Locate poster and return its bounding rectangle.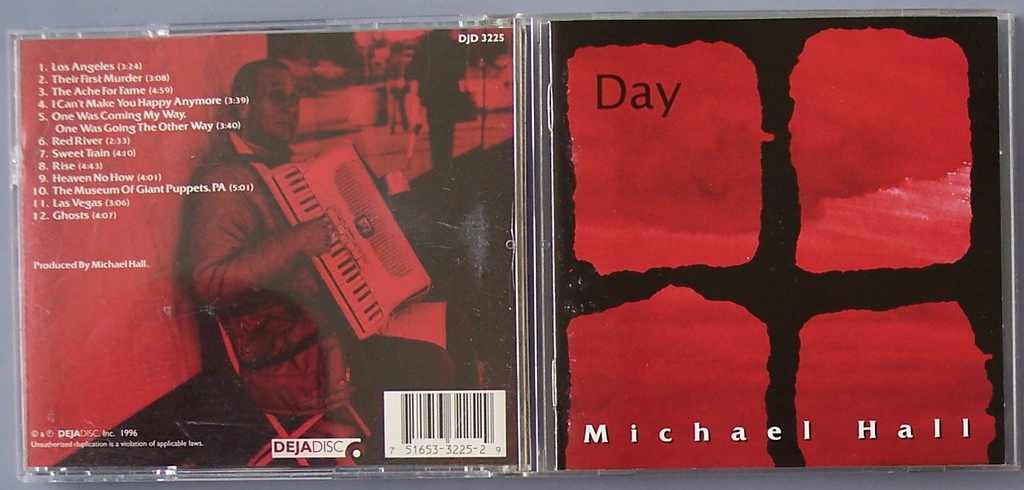
bbox(0, 0, 1023, 489).
